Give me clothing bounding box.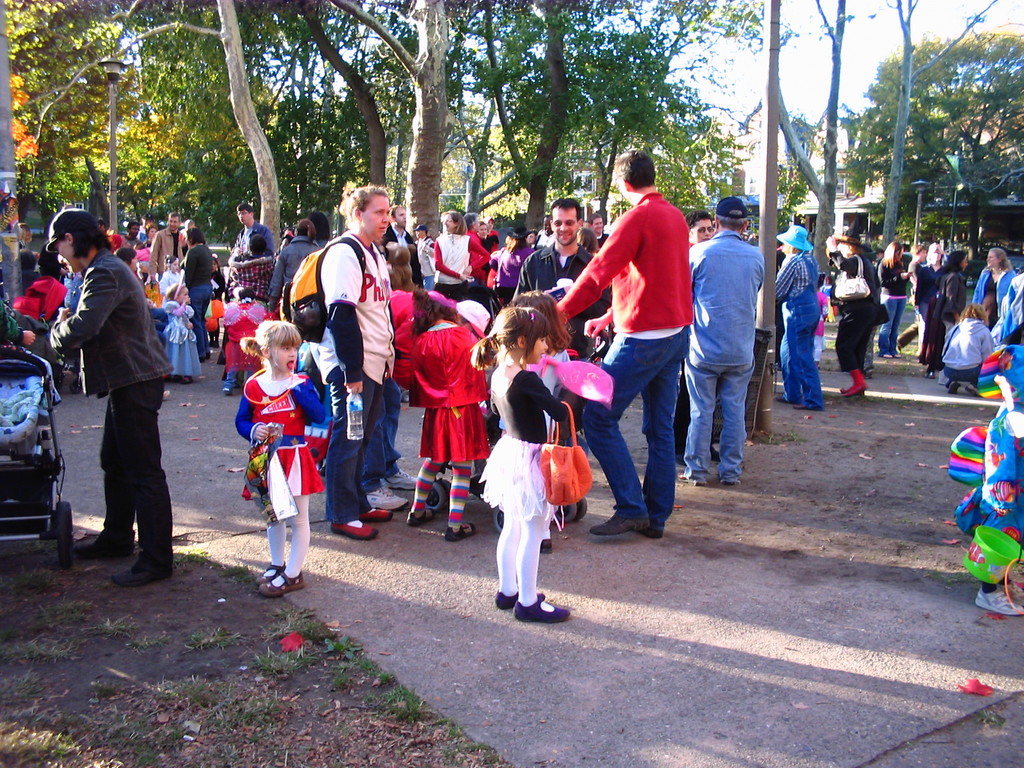
[x1=774, y1=252, x2=831, y2=403].
